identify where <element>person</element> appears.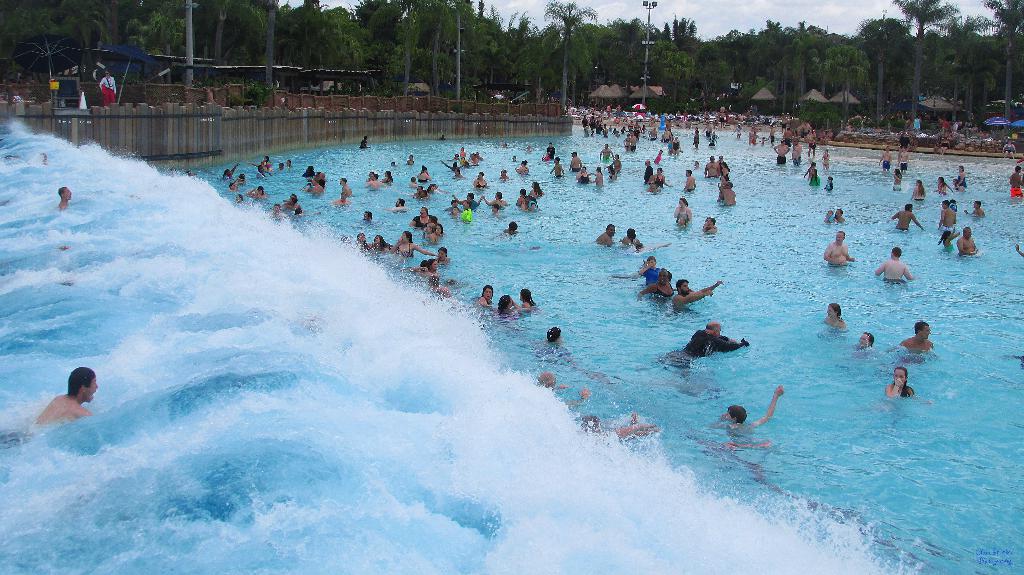
Appears at <box>622,226,650,252</box>.
